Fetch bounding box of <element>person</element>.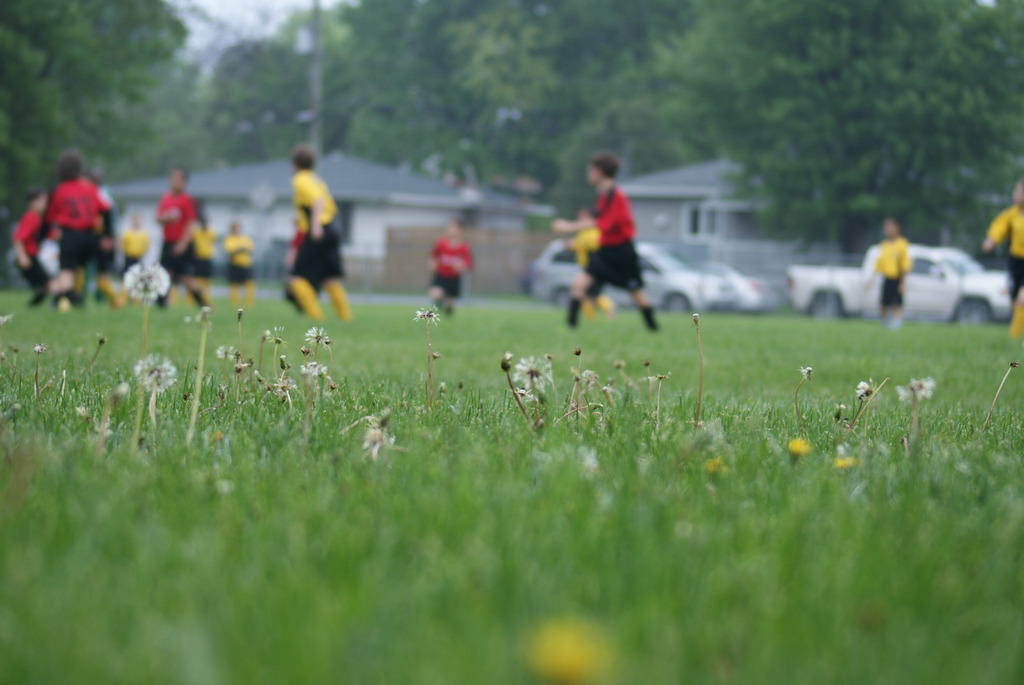
Bbox: l=282, t=217, r=308, b=317.
